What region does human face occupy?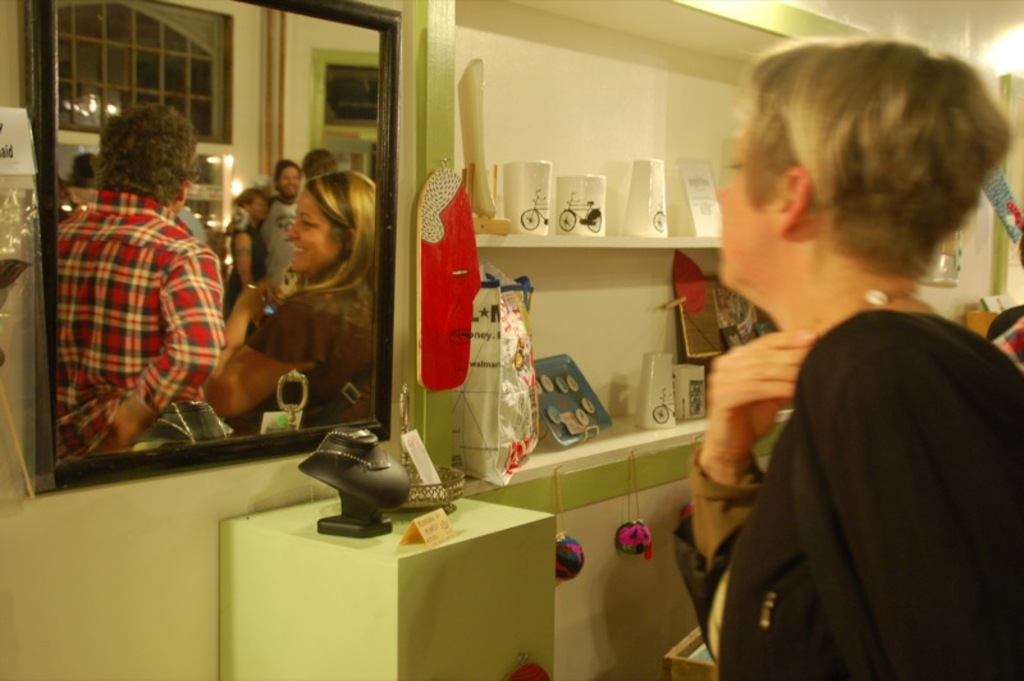
rect(714, 123, 787, 284).
